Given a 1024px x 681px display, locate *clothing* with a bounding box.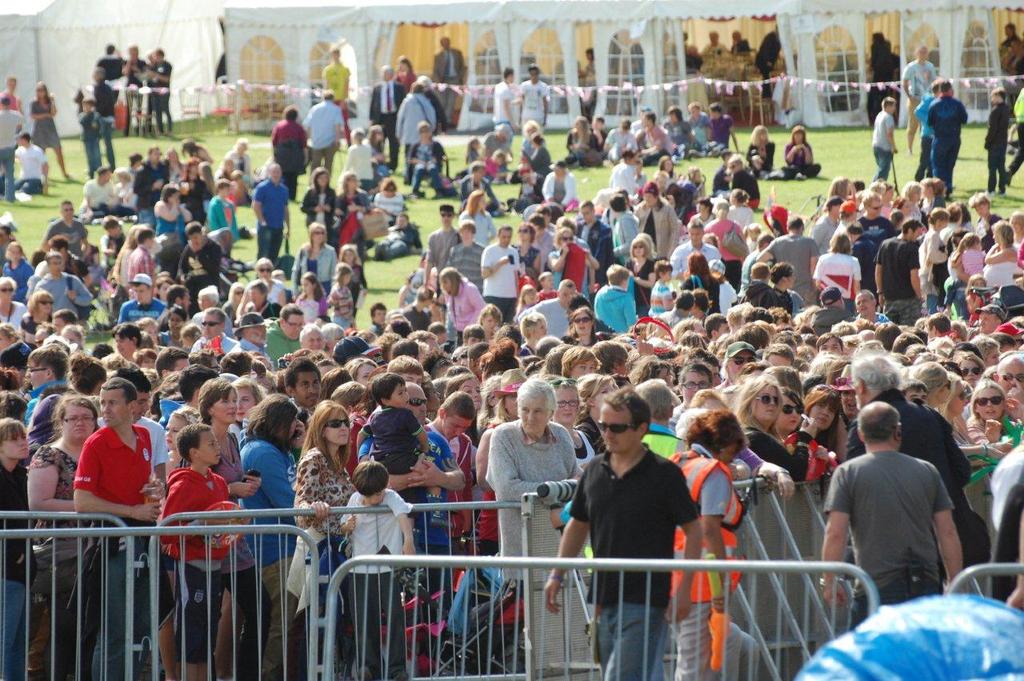
Located: detection(947, 242, 989, 289).
